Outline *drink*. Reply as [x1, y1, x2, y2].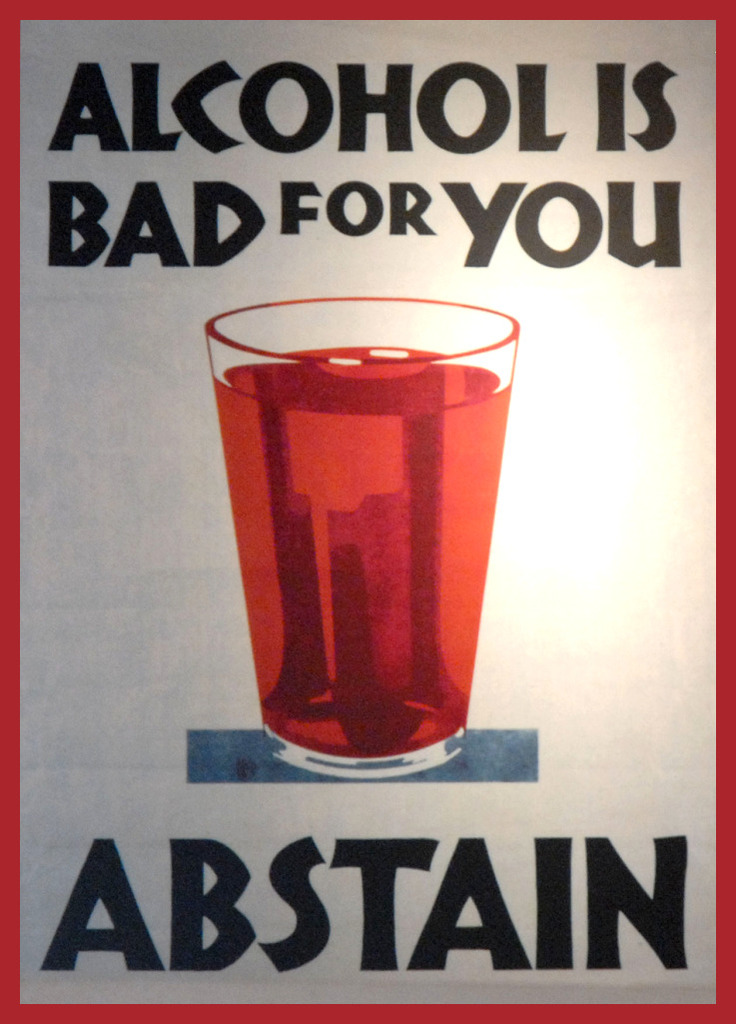
[204, 295, 522, 775].
